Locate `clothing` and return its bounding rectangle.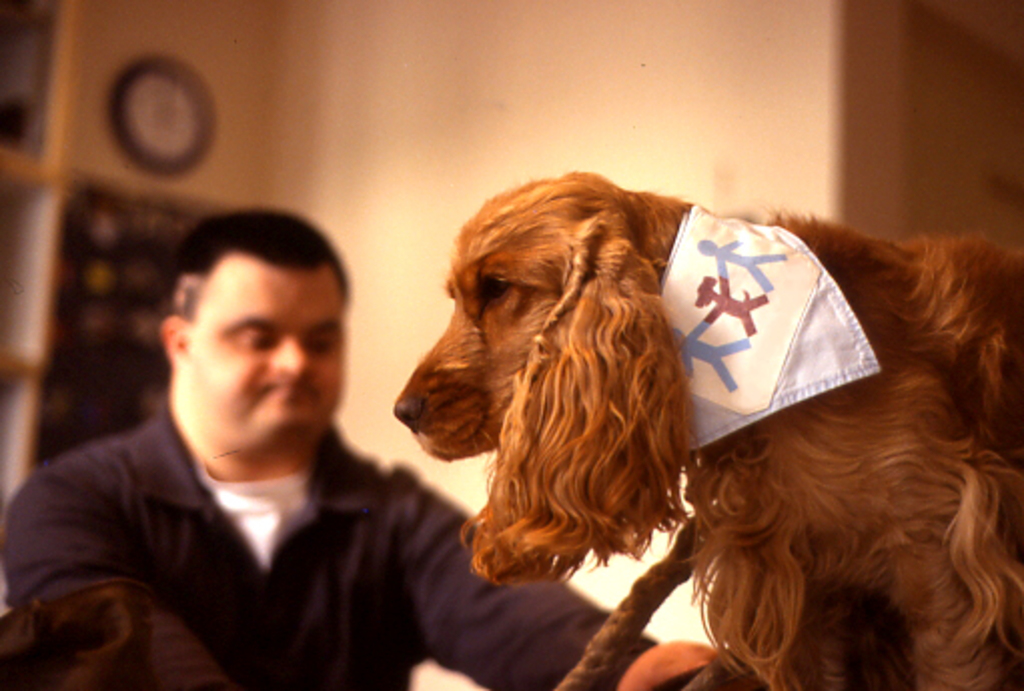
[x1=0, y1=407, x2=661, y2=689].
